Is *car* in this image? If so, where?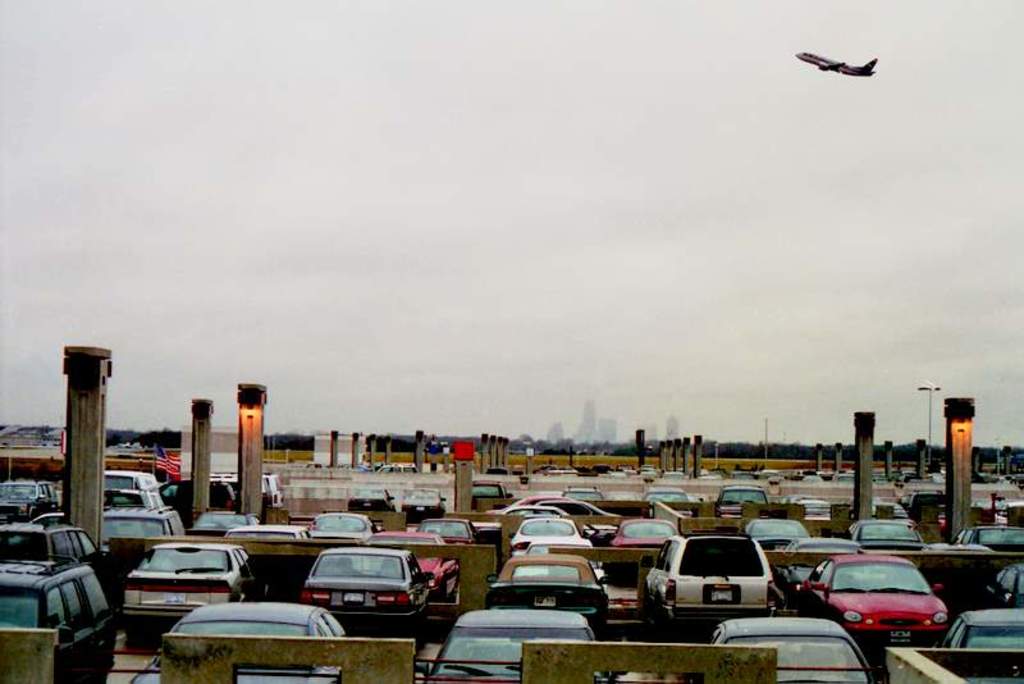
Yes, at select_region(296, 553, 431, 634).
